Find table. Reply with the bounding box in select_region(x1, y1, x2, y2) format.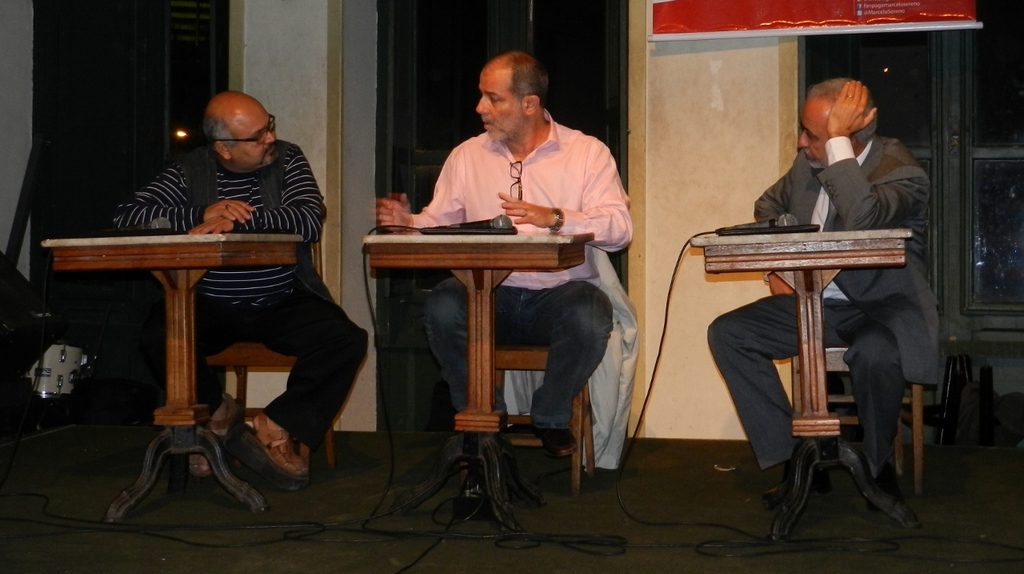
select_region(44, 231, 304, 523).
